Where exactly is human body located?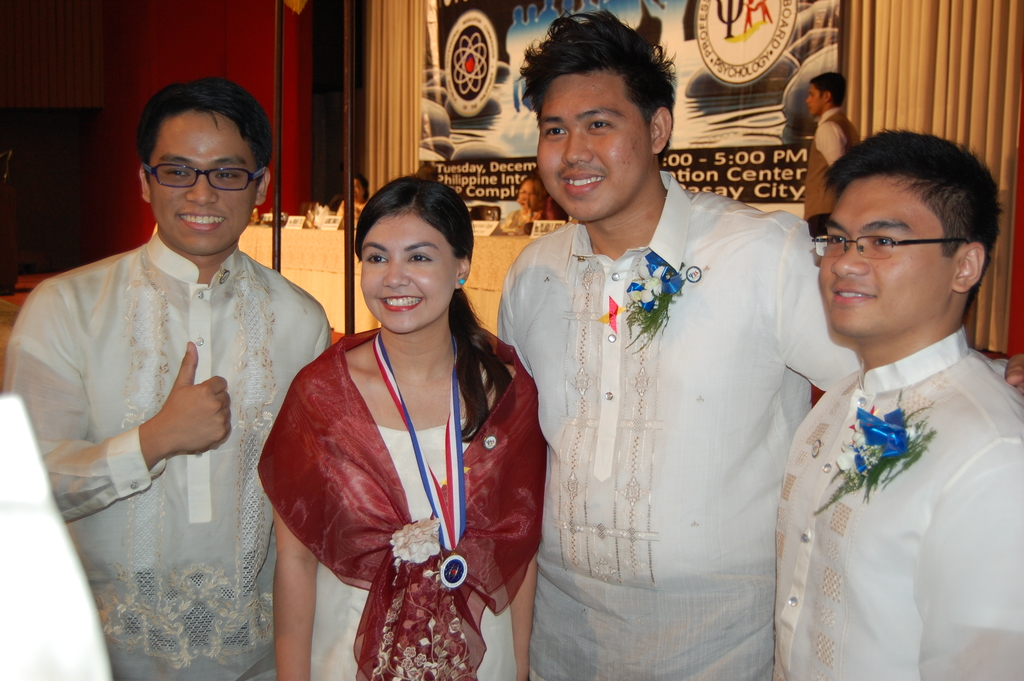
Its bounding box is 799/71/856/233.
